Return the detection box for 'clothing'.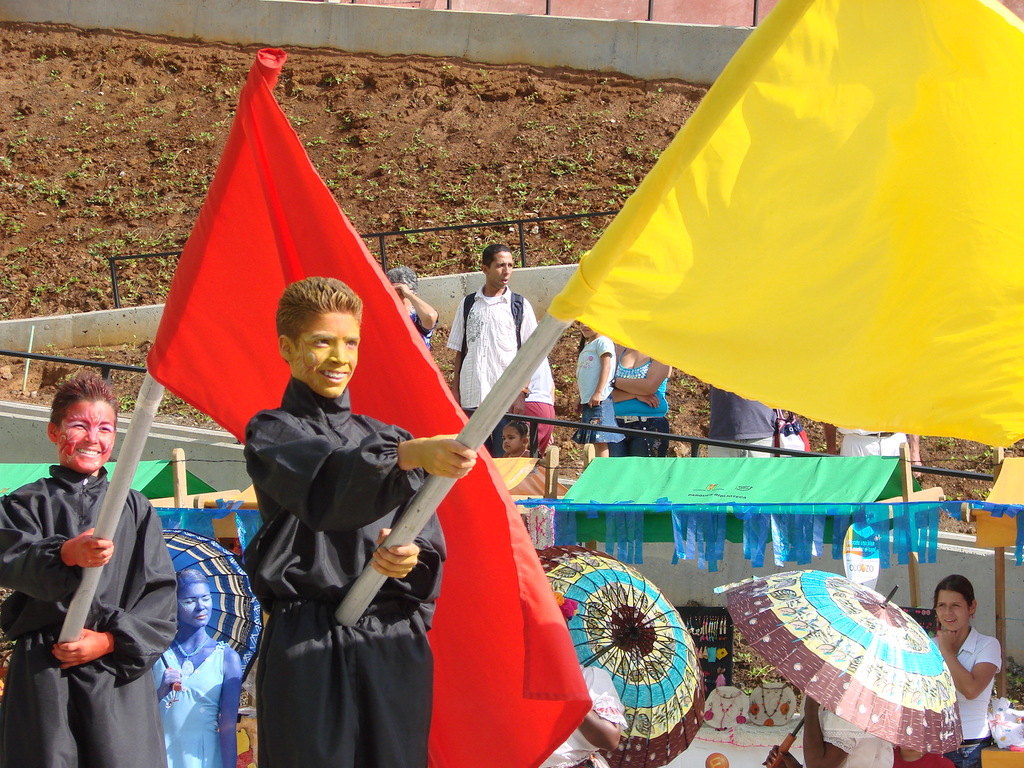
(0, 463, 181, 767).
